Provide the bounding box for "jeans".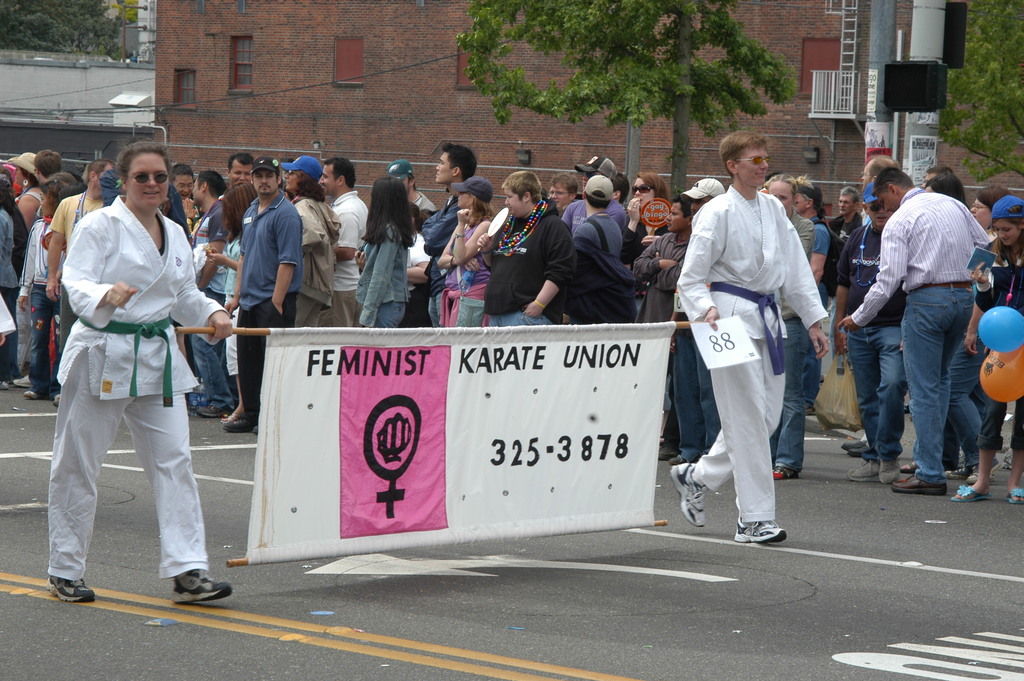
<box>868,290,1000,499</box>.
